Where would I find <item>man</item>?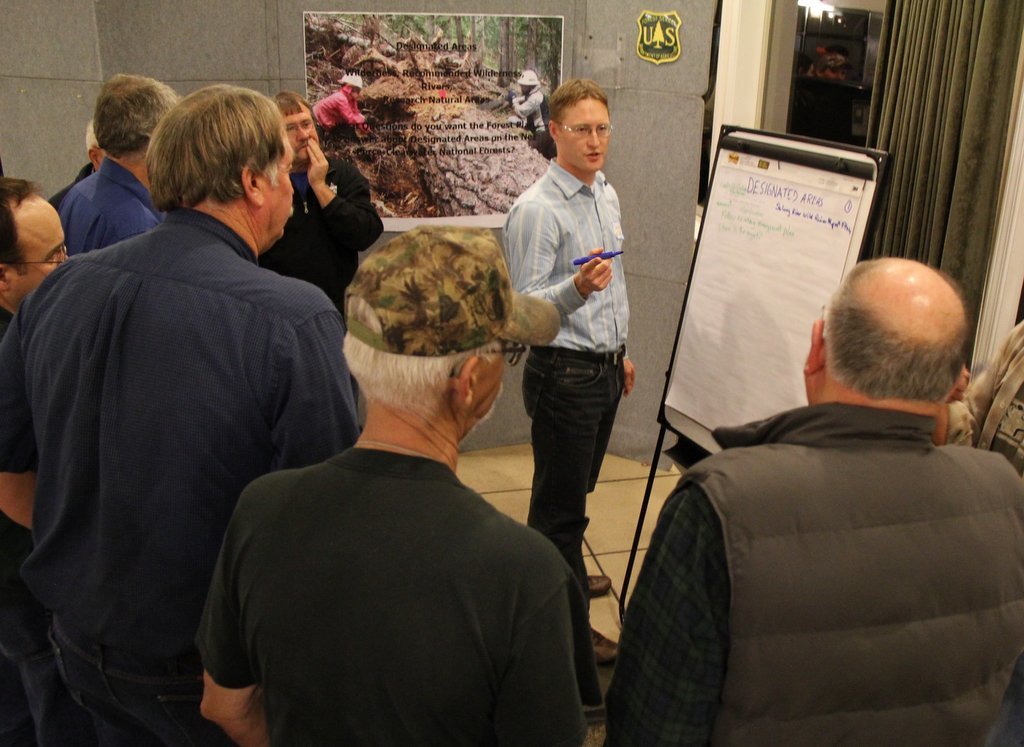
At 0,175,74,334.
